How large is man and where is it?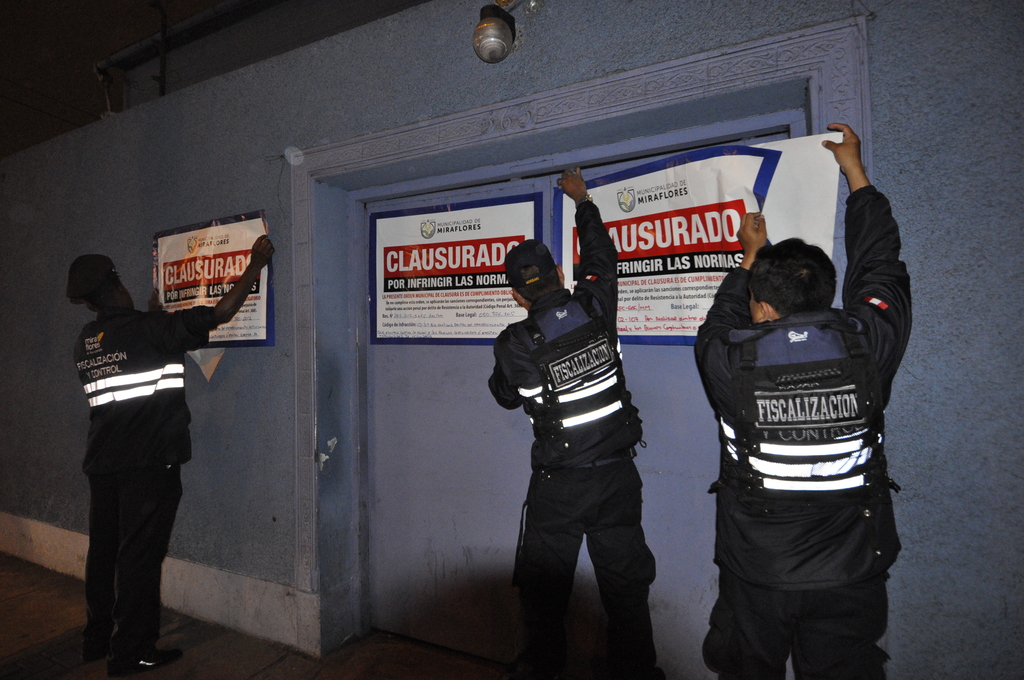
Bounding box: x1=63 y1=242 x2=267 y2=670.
